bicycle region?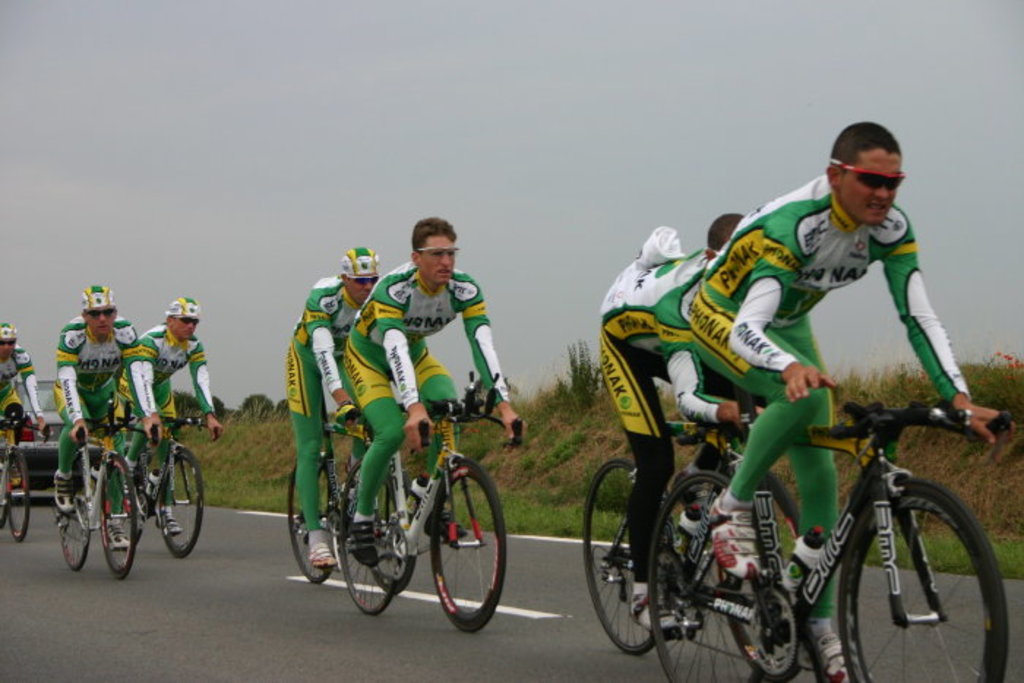
l=44, t=407, r=149, b=565
